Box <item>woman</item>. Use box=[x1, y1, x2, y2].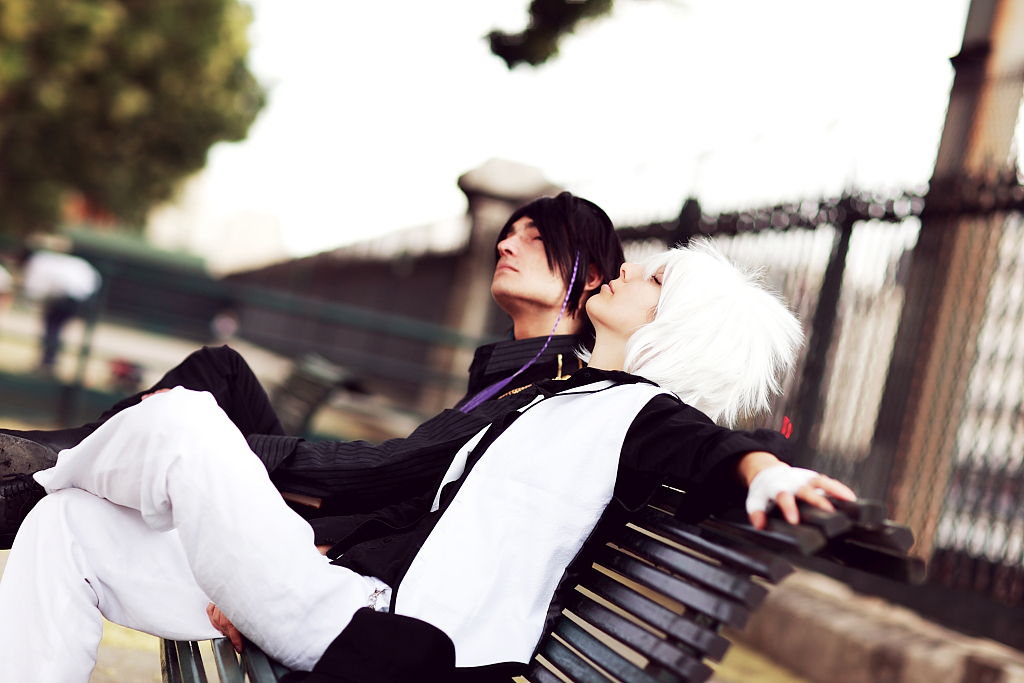
box=[0, 185, 616, 609].
